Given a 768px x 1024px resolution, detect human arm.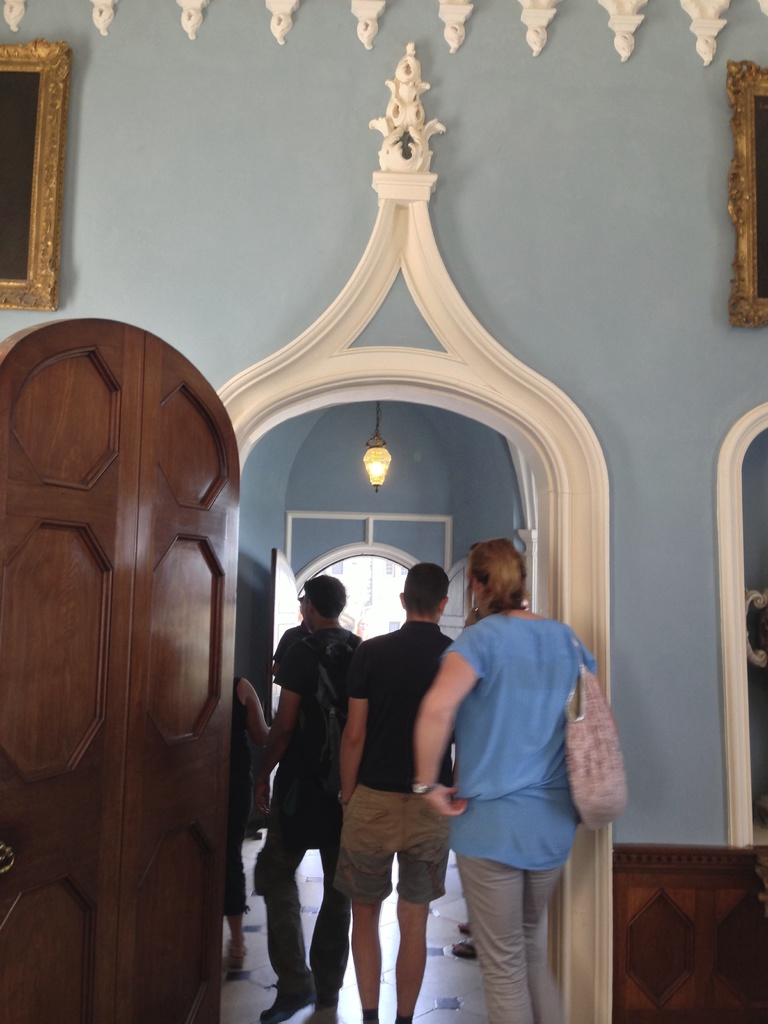
337 648 389 811.
